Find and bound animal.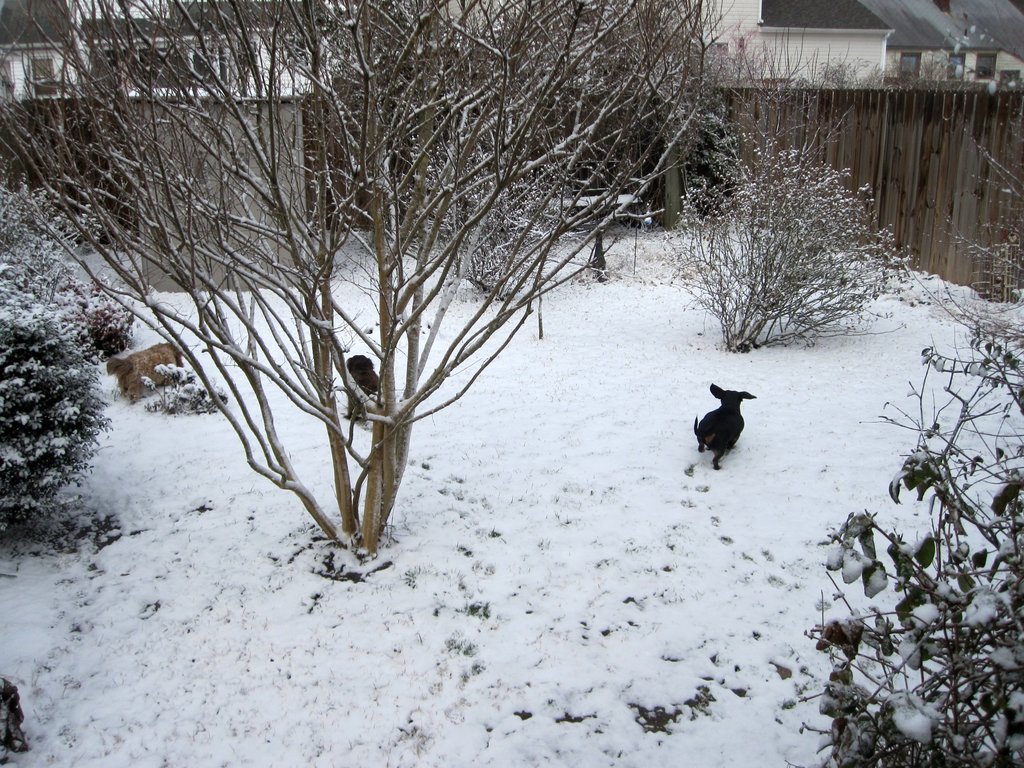
Bound: [left=108, top=343, right=184, bottom=403].
